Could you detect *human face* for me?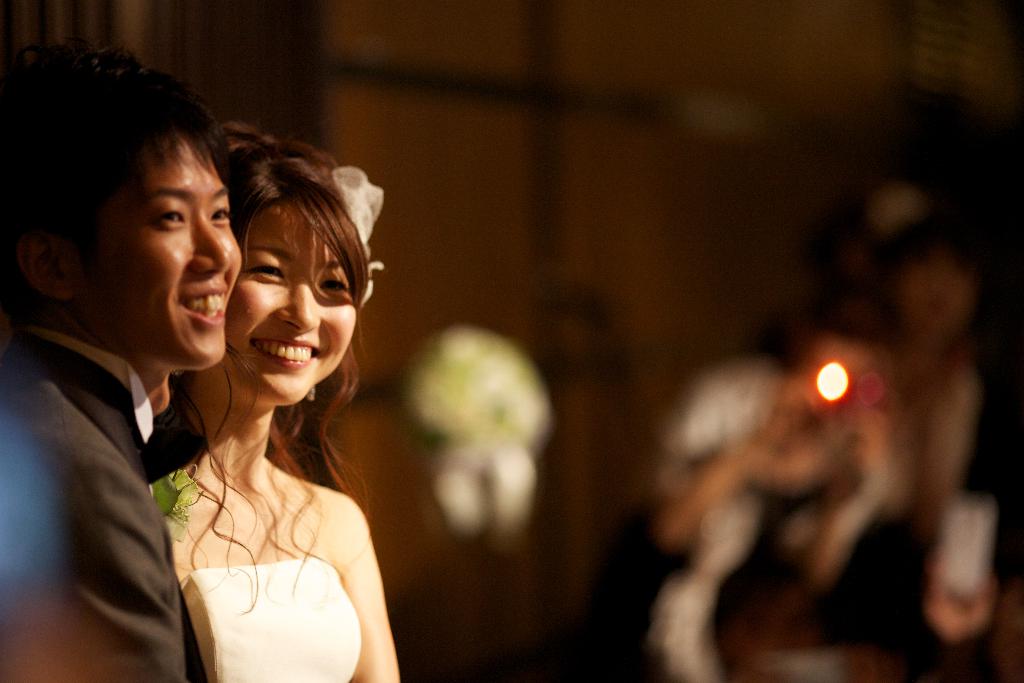
Detection result: (221,208,355,408).
